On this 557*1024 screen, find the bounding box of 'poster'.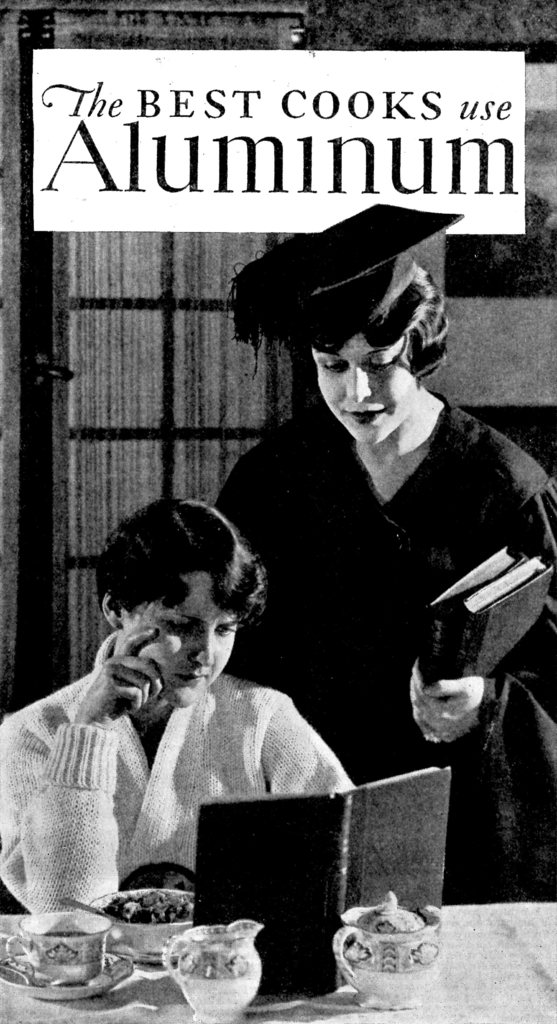
Bounding box: (1,0,556,1023).
